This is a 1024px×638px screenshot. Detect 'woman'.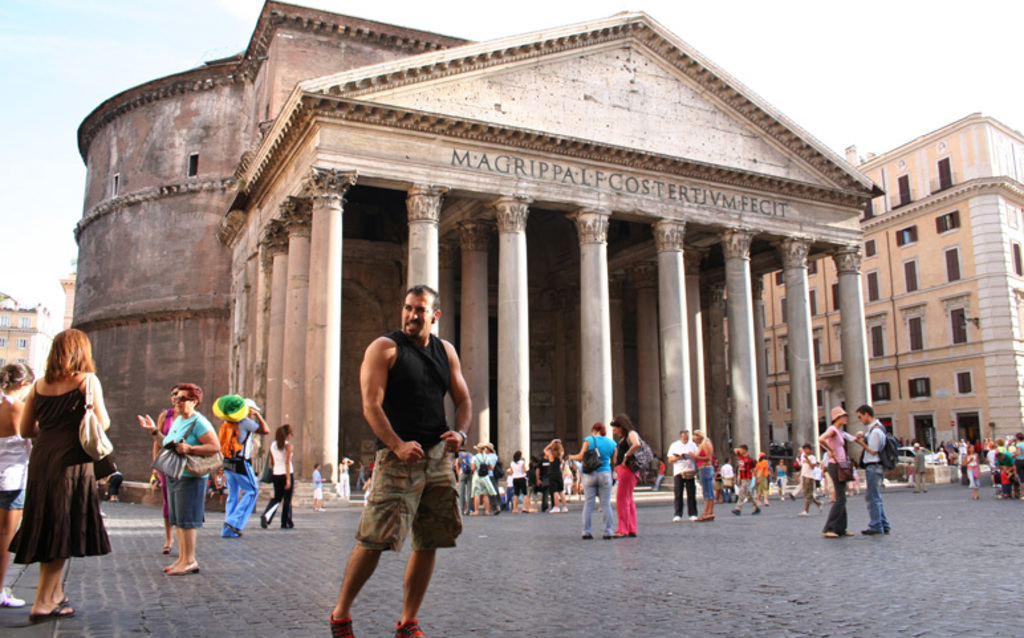
box=[12, 322, 113, 609].
